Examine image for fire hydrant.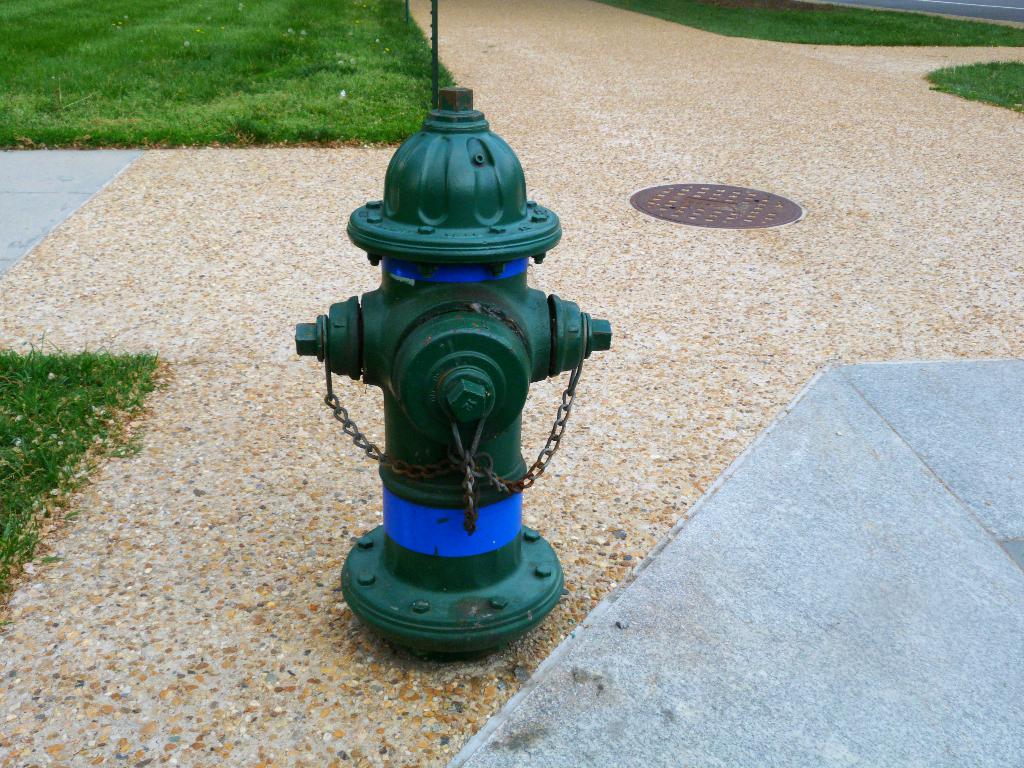
Examination result: [298, 88, 612, 653].
